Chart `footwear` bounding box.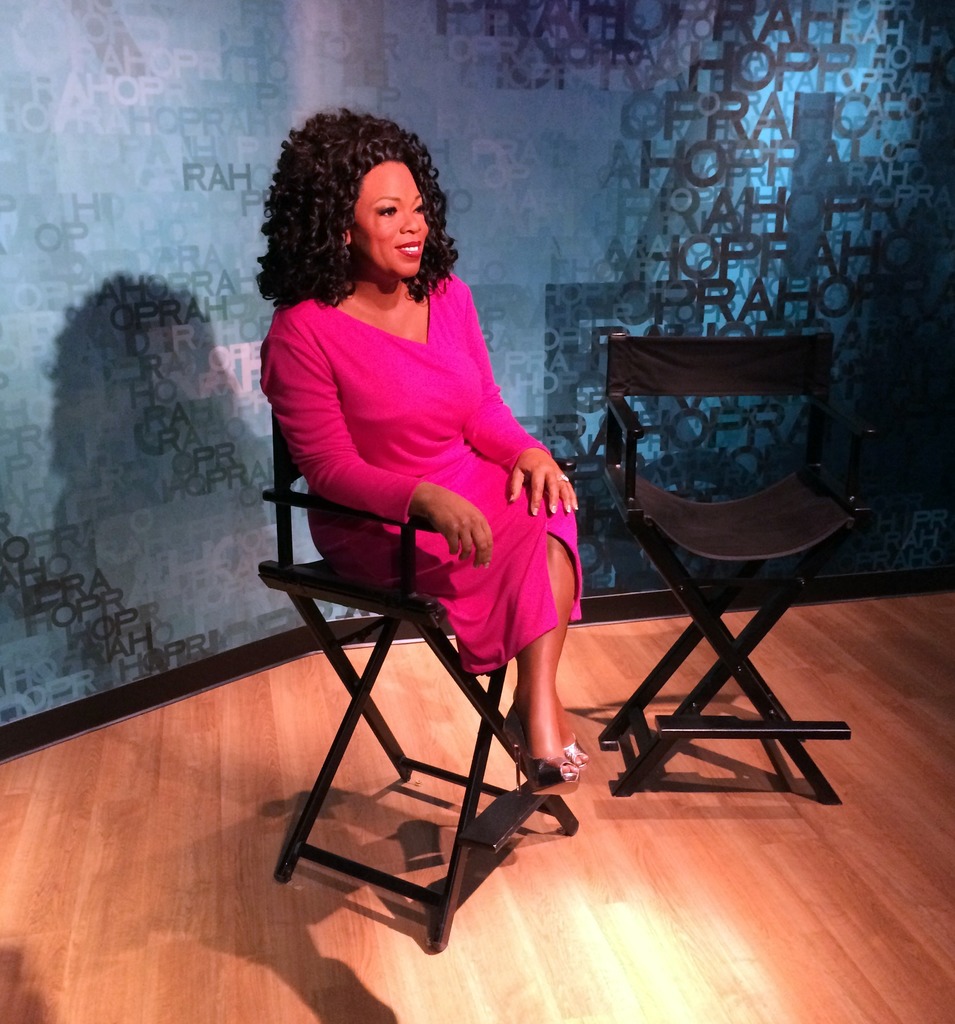
Charted: l=523, t=758, r=582, b=800.
